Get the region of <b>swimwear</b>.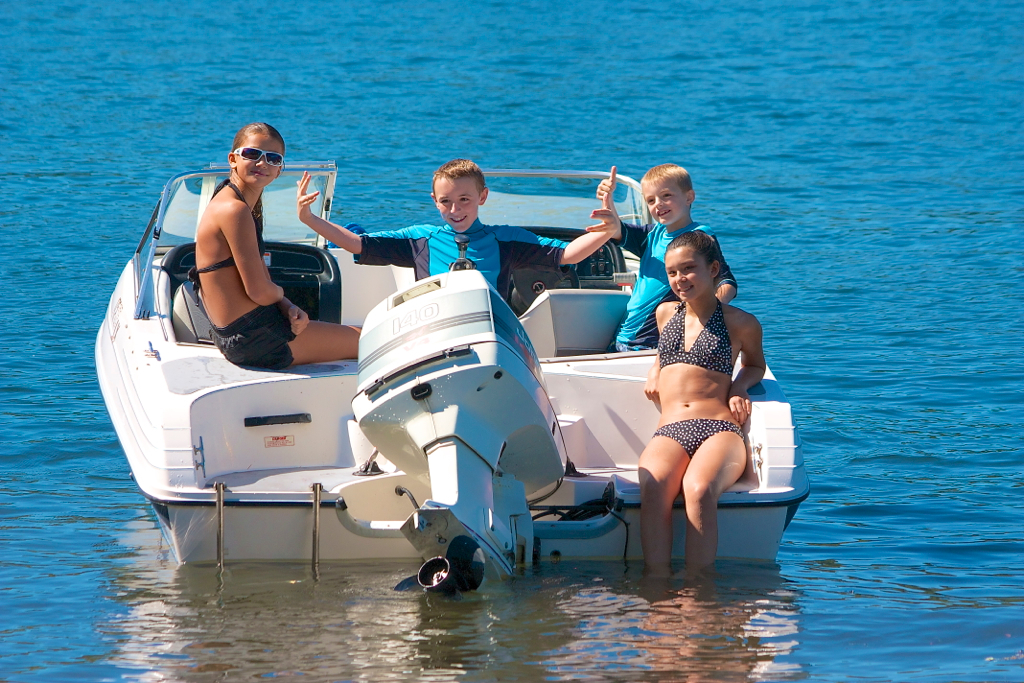
[x1=213, y1=301, x2=299, y2=370].
